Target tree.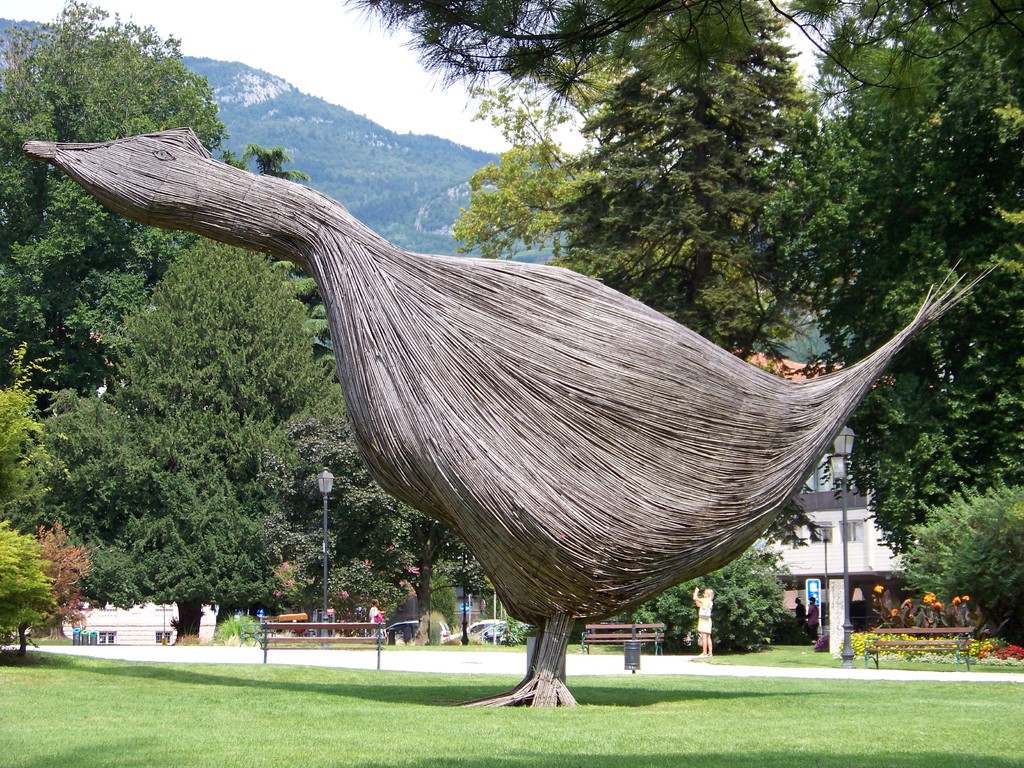
Target region: left=34, top=206, right=394, bottom=672.
